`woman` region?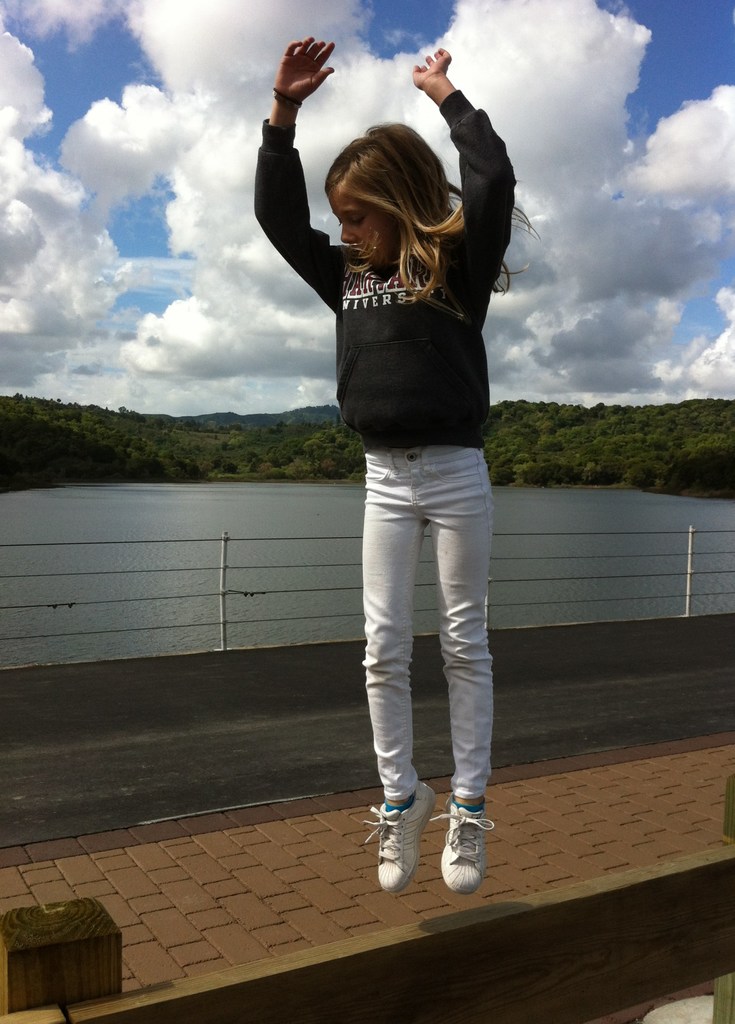
l=244, t=30, r=553, b=899
